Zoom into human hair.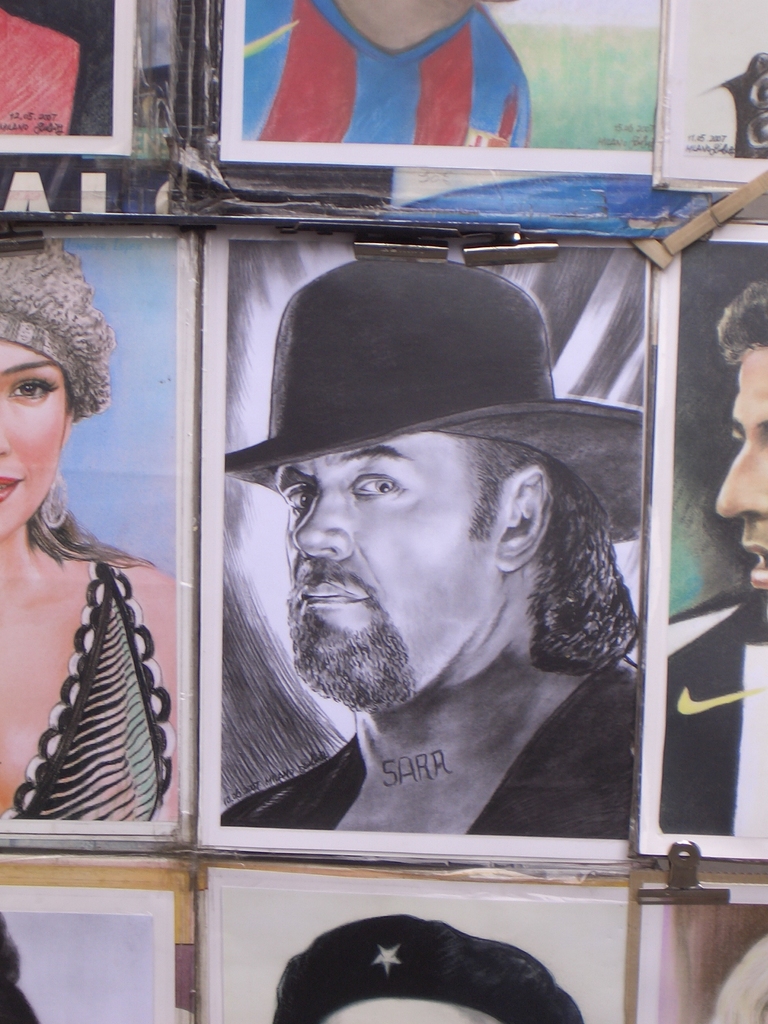
Zoom target: bbox=[715, 279, 767, 367].
